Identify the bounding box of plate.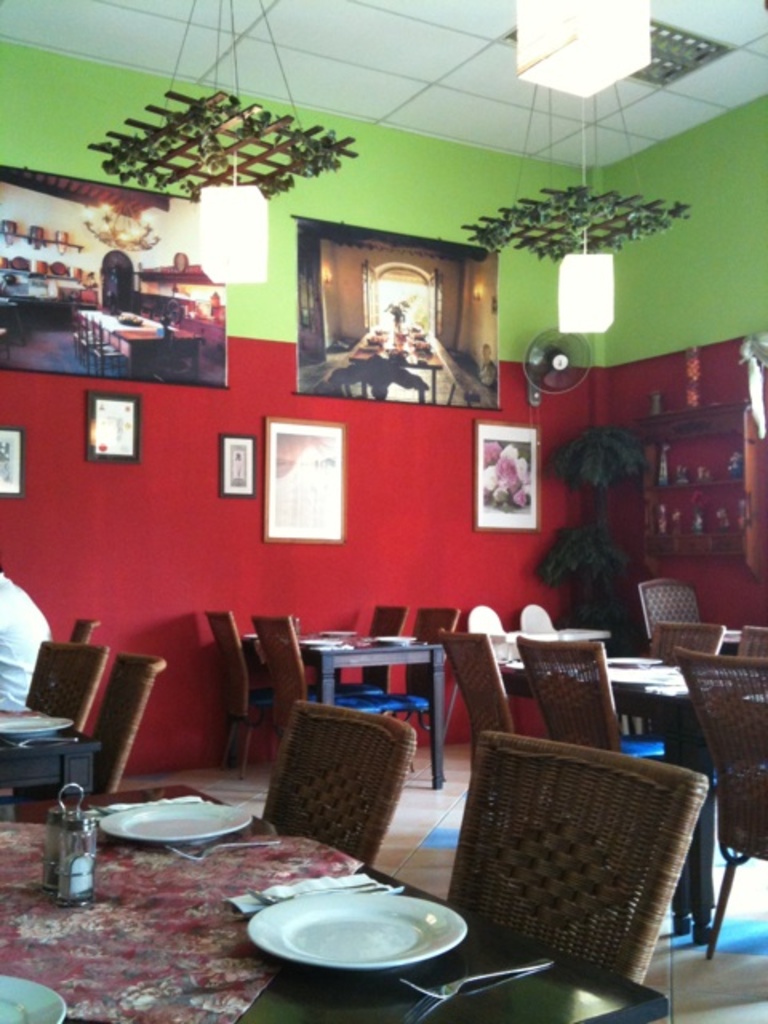
298, 635, 346, 646.
